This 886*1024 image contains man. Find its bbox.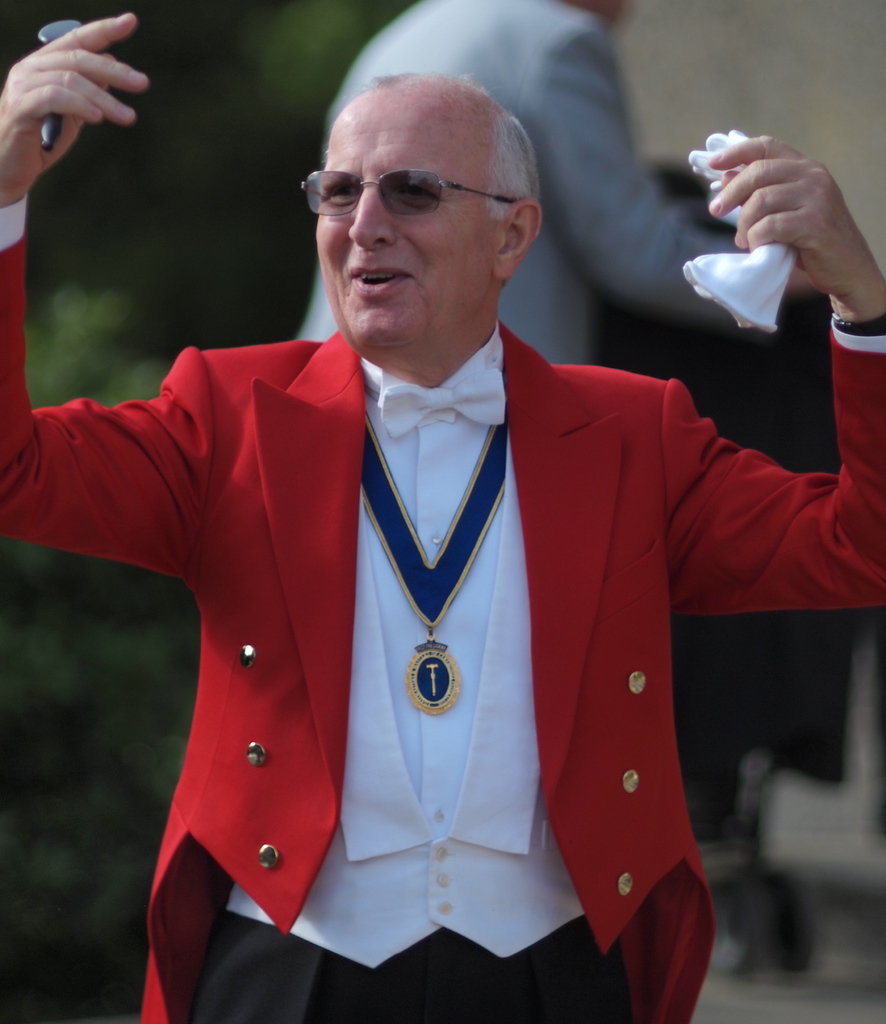
left=32, top=45, right=850, bottom=987.
